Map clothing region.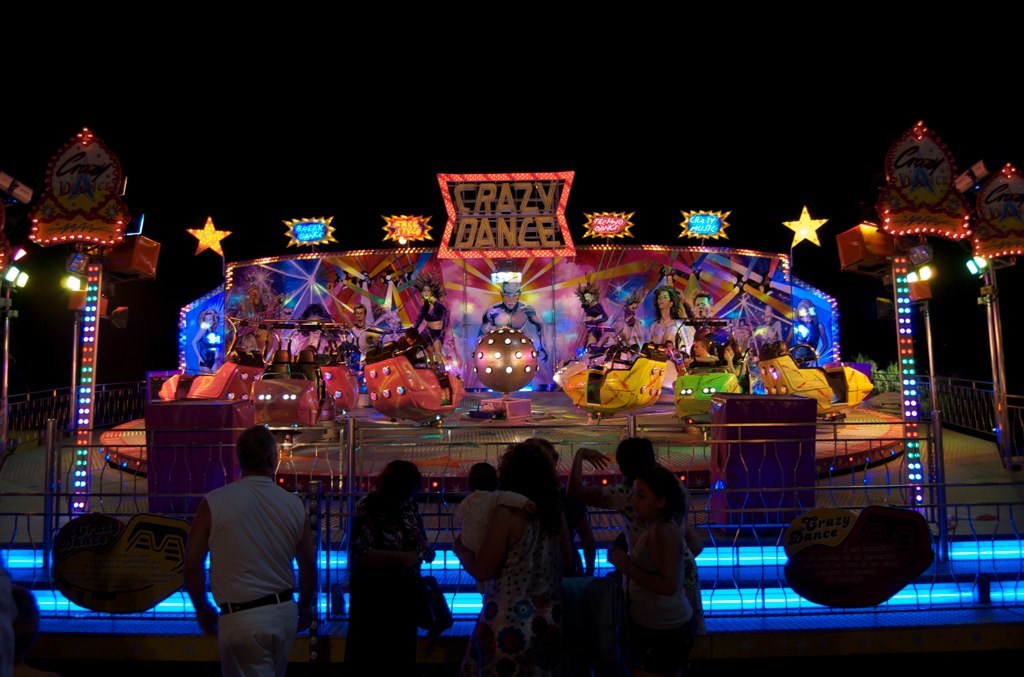
Mapped to bbox(446, 476, 526, 549).
